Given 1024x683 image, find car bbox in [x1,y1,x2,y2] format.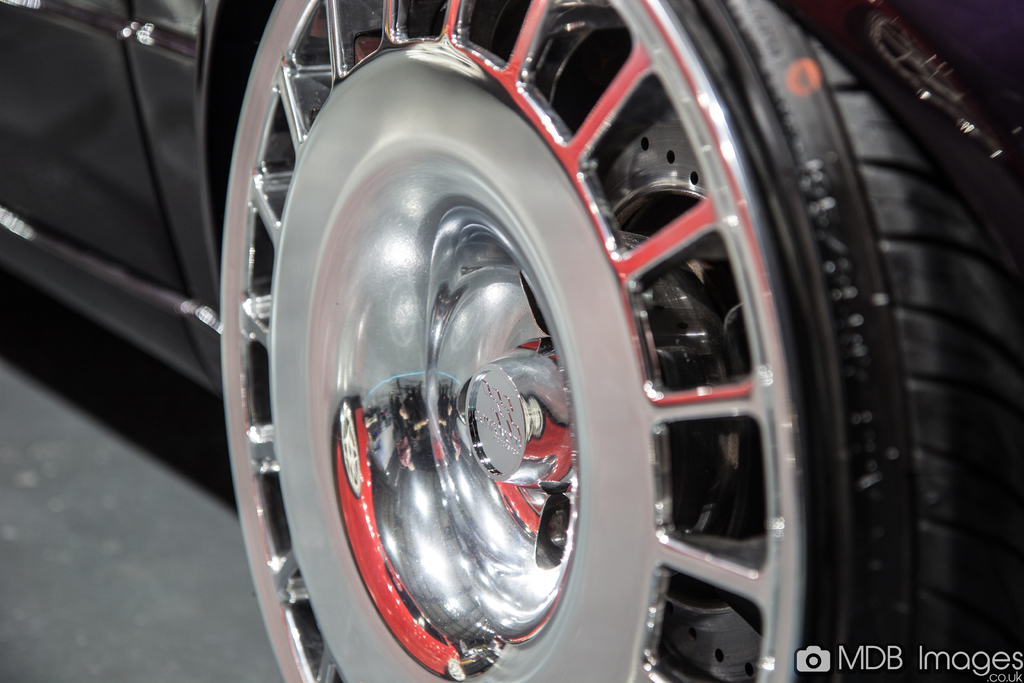
[0,0,1023,682].
